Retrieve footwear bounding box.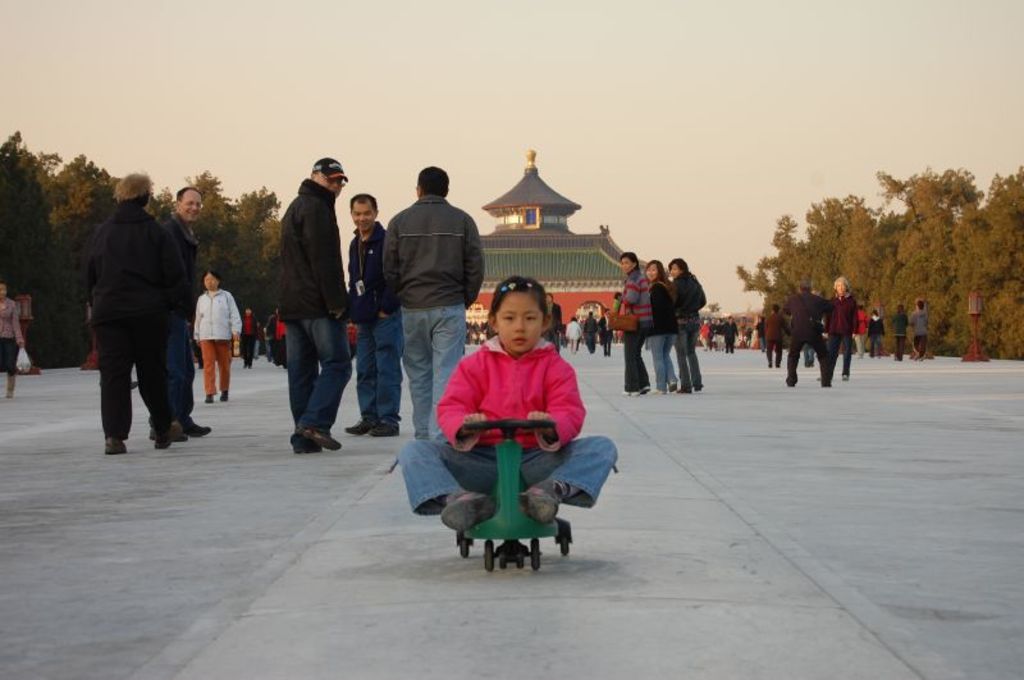
Bounding box: (left=655, top=387, right=662, bottom=391).
